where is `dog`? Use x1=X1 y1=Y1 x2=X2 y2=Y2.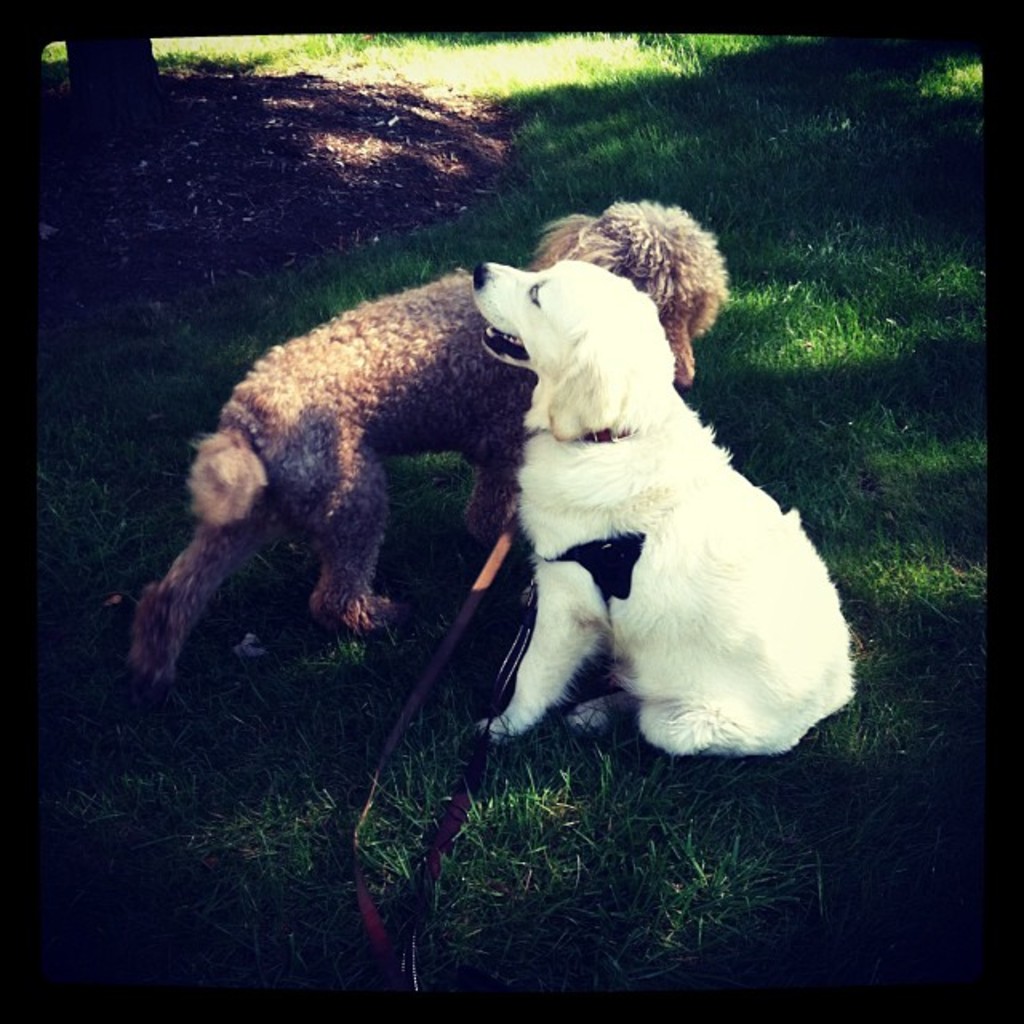
x1=477 y1=259 x2=856 y2=760.
